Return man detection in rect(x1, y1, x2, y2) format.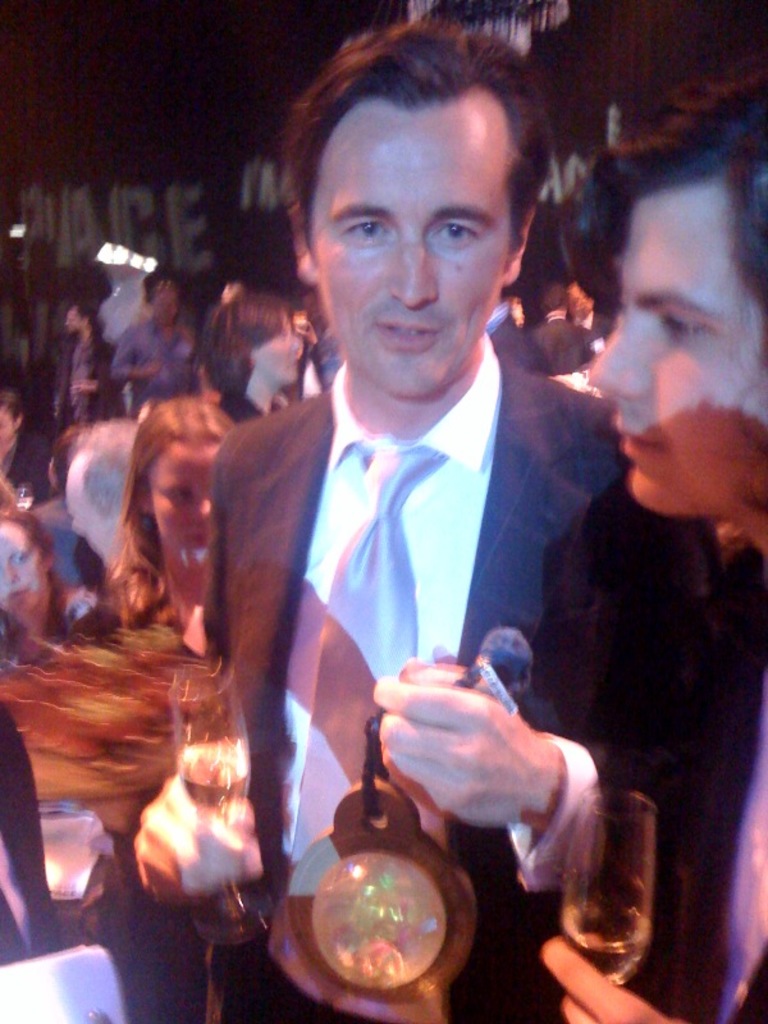
rect(129, 8, 730, 1023).
